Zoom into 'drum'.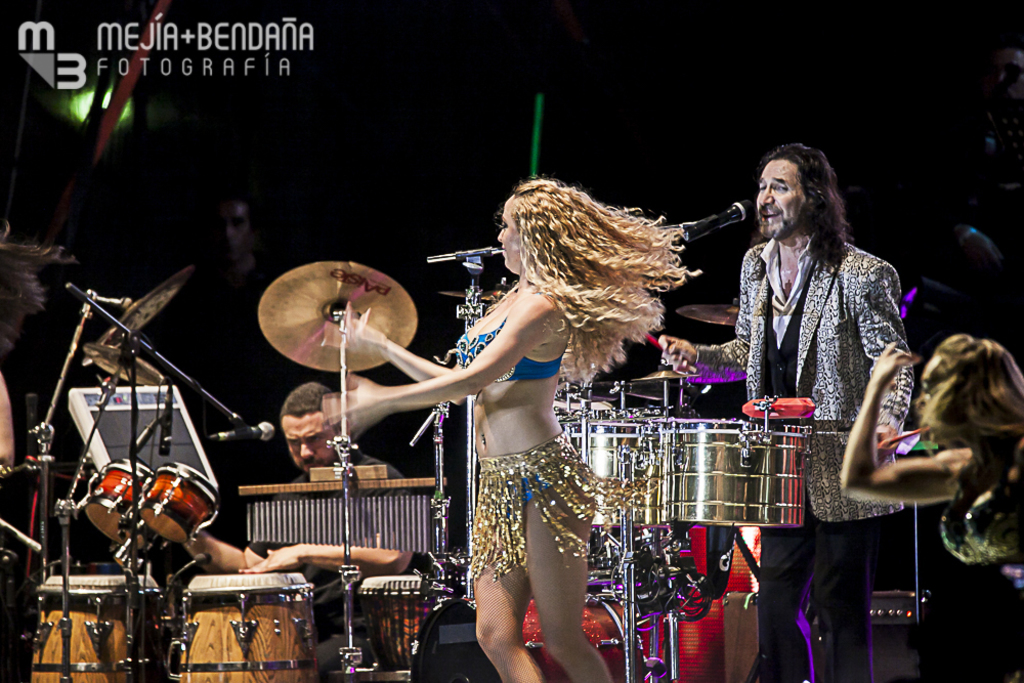
Zoom target: rect(357, 575, 442, 671).
